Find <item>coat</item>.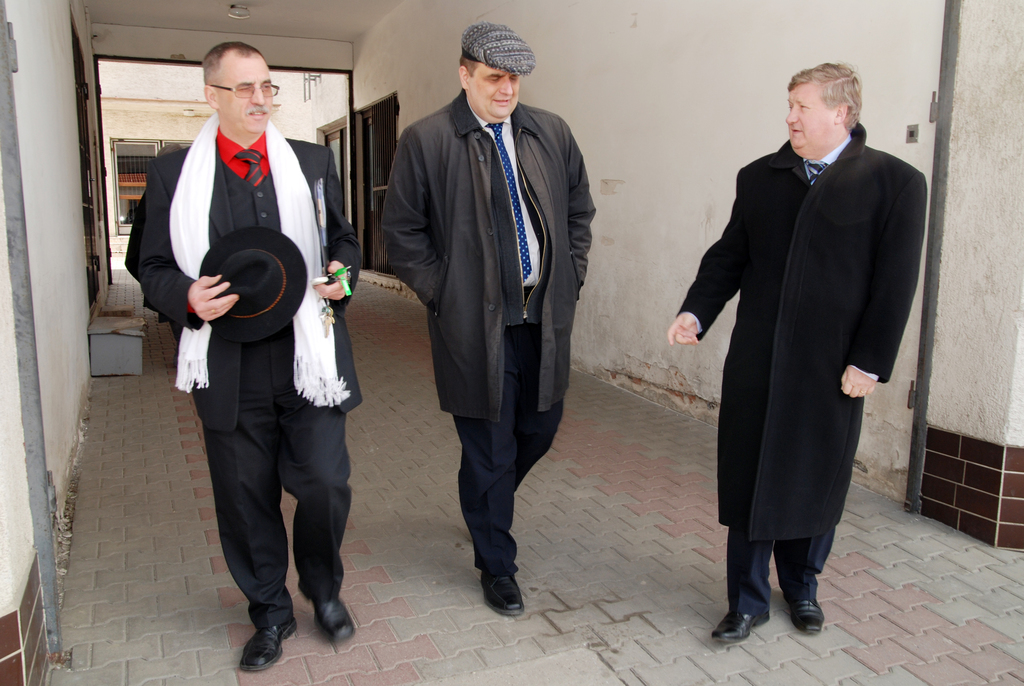
381:89:591:446.
